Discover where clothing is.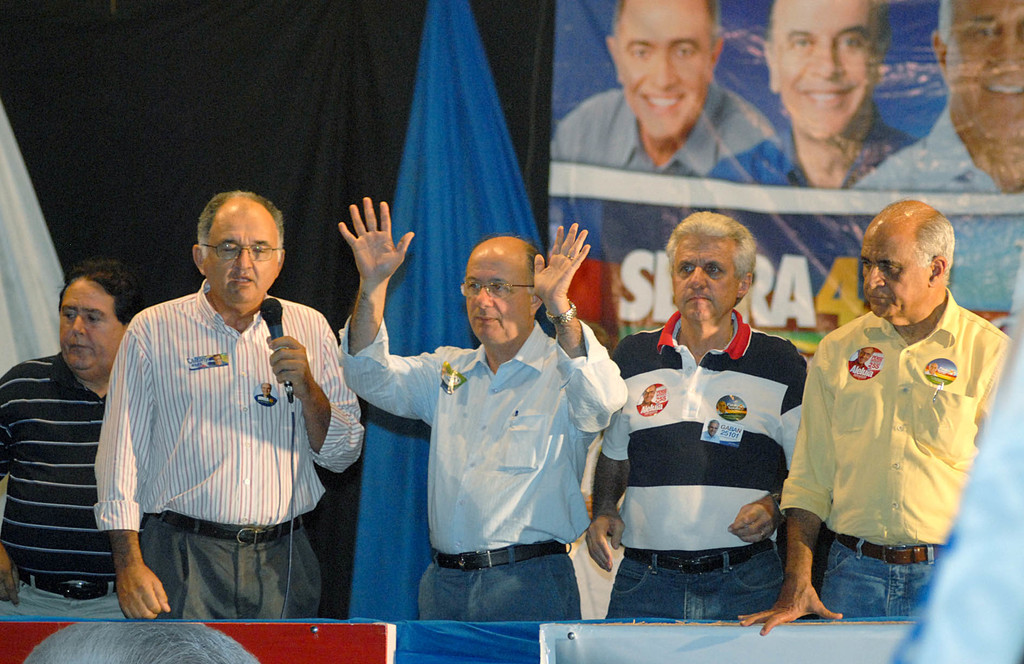
Discovered at crop(333, 319, 628, 621).
